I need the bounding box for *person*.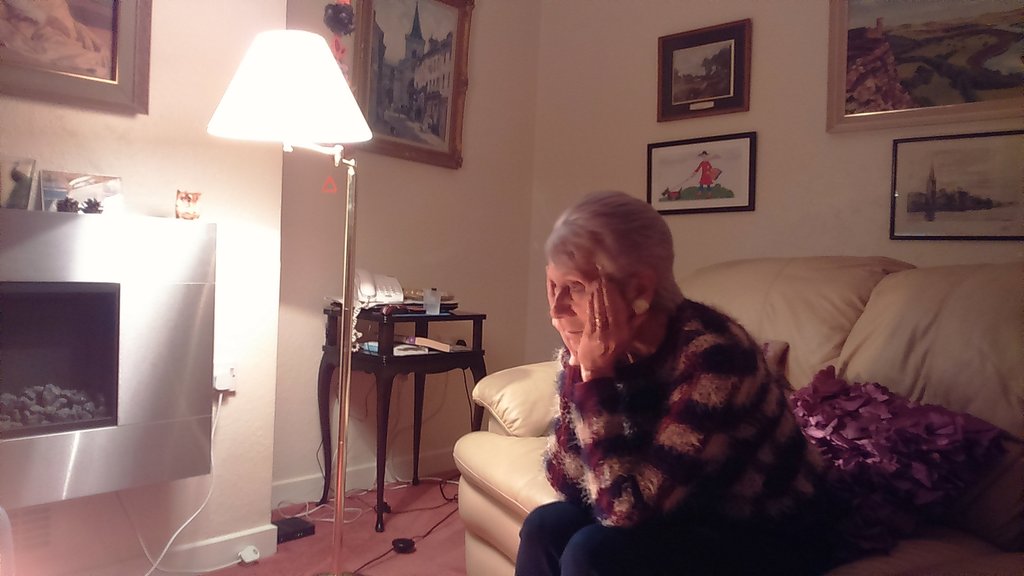
Here it is: <region>685, 150, 727, 185</region>.
